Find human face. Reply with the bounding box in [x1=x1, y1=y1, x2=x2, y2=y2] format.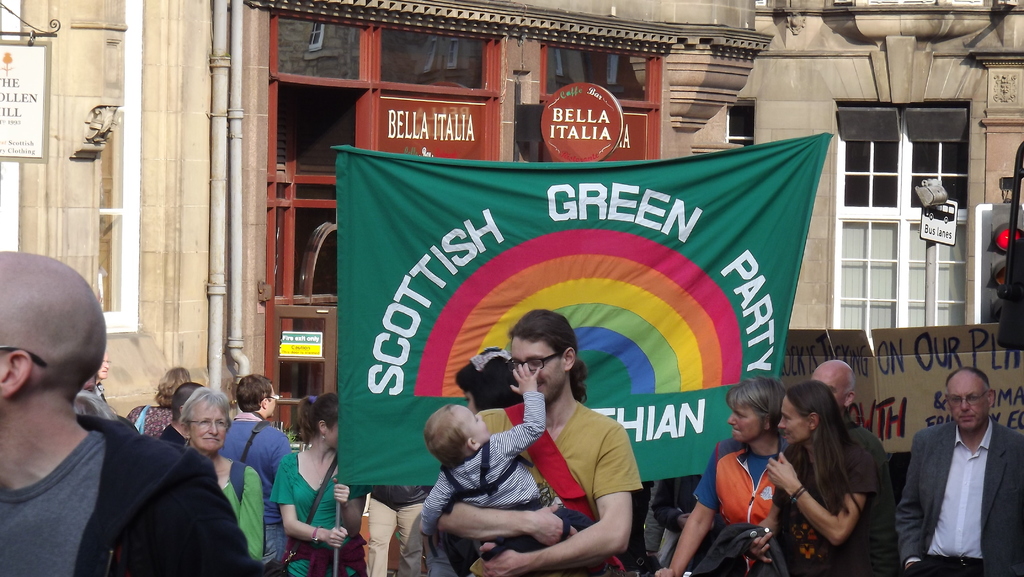
[x1=188, y1=404, x2=231, y2=455].
